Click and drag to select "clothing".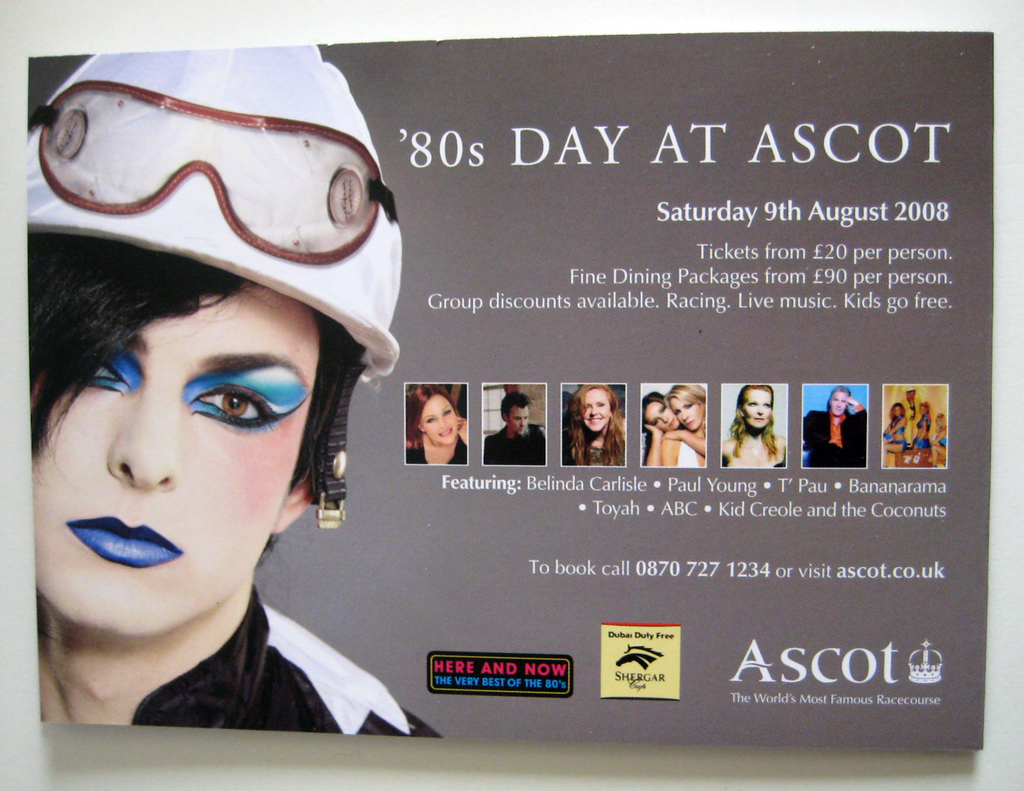
Selection: [left=78, top=573, right=424, bottom=743].
